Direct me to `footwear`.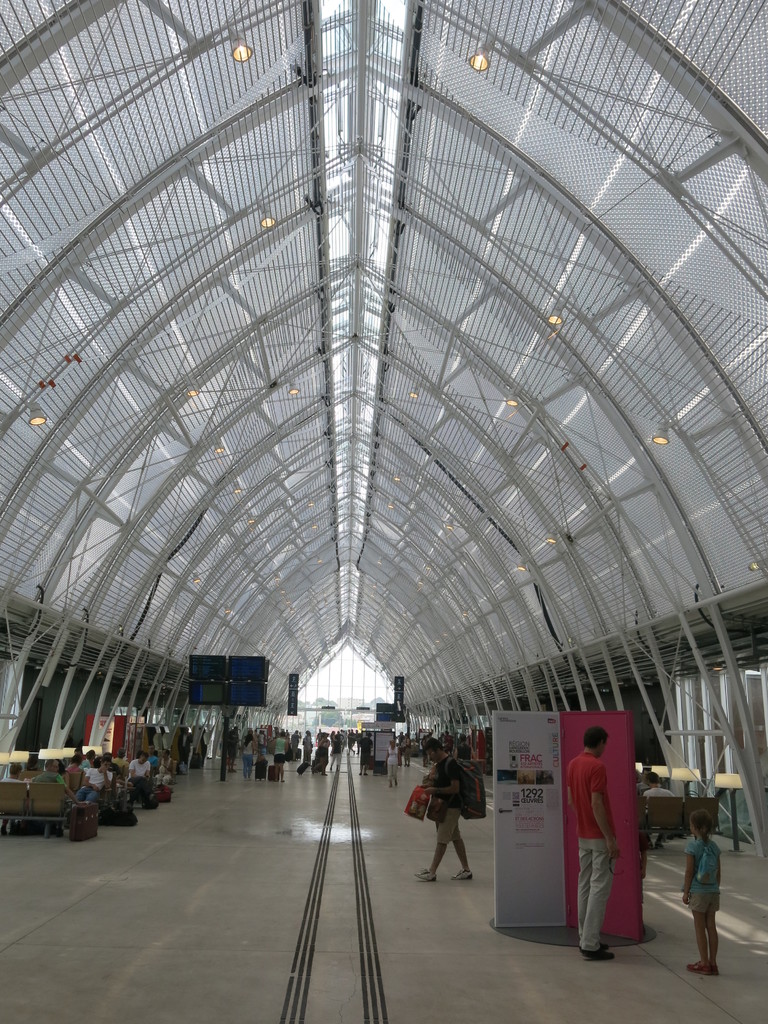
Direction: box(646, 844, 652, 851).
